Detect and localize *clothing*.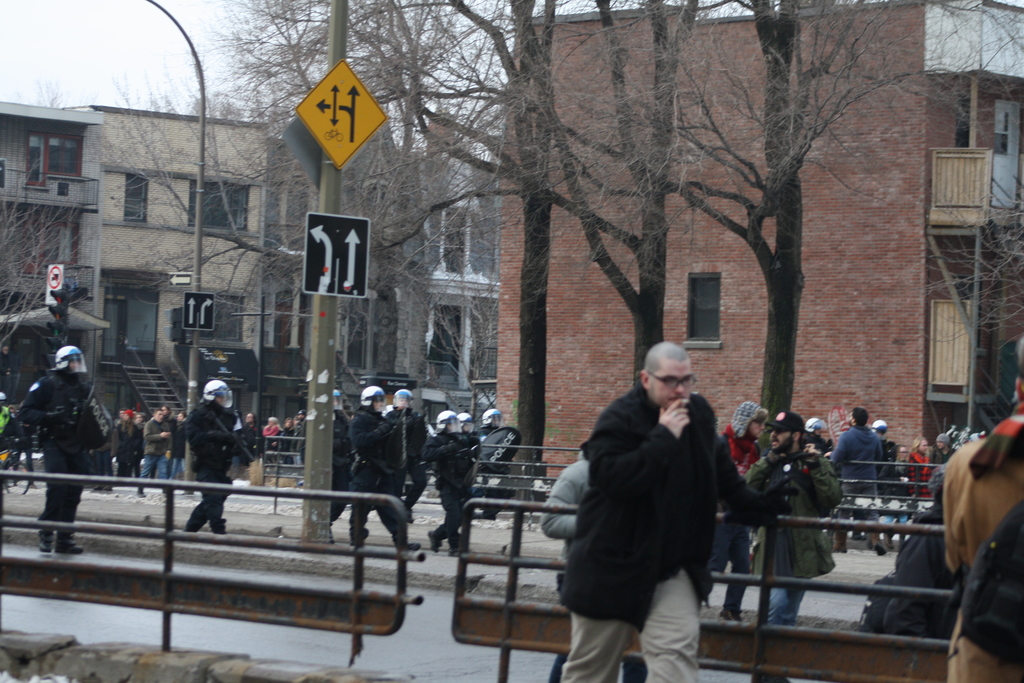
Localized at bbox=[865, 502, 953, 639].
